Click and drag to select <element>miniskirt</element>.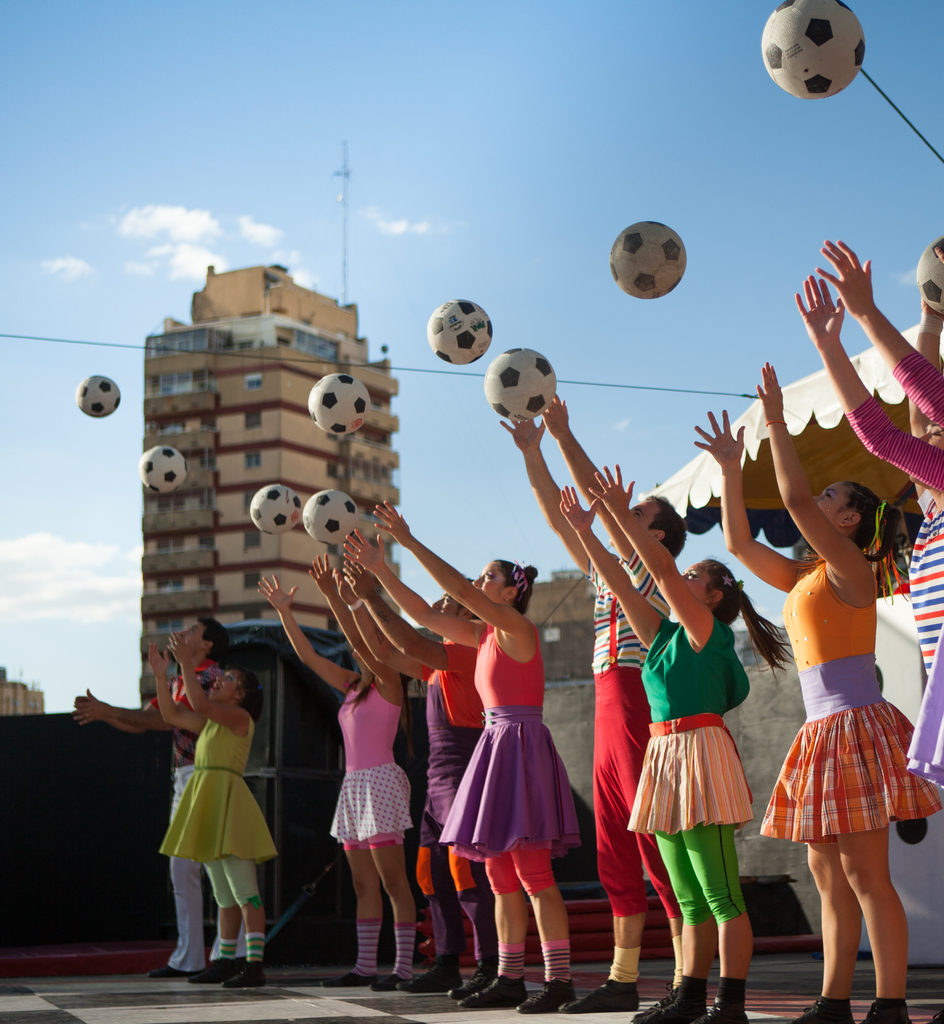
Selection: Rect(628, 714, 757, 828).
